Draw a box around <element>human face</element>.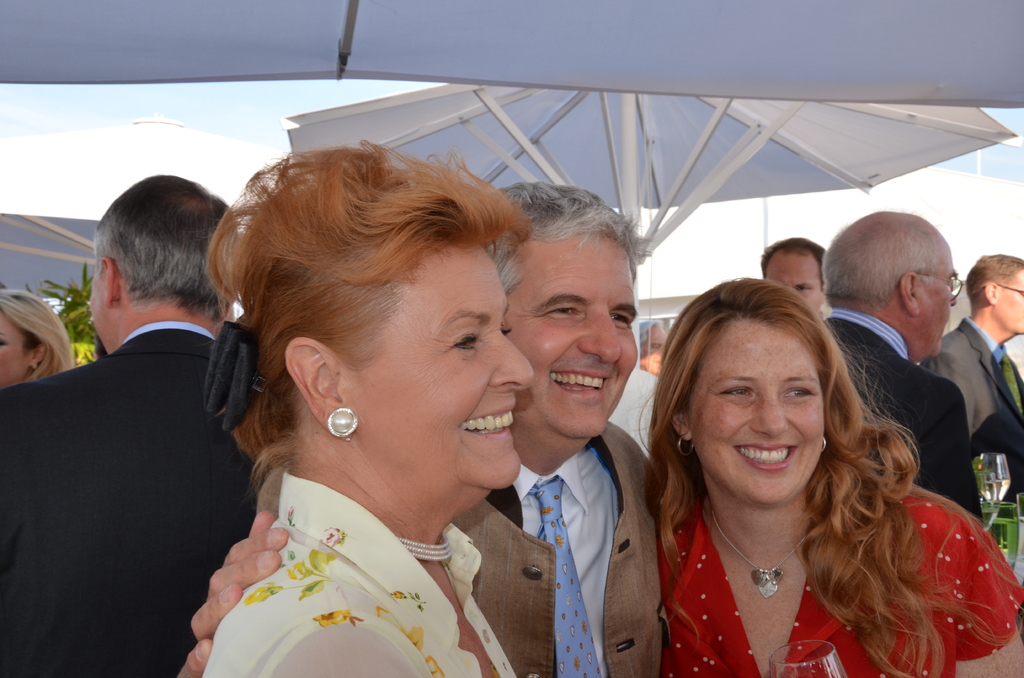
x1=0 y1=316 x2=29 y2=387.
